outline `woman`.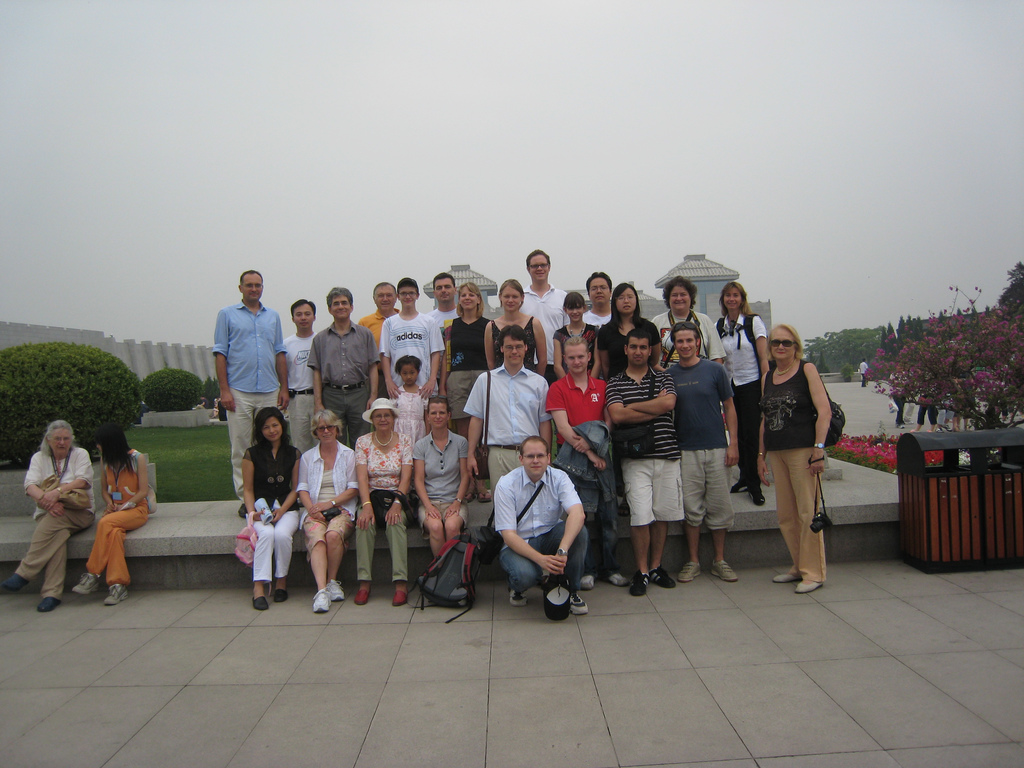
Outline: x1=551, y1=289, x2=605, y2=378.
